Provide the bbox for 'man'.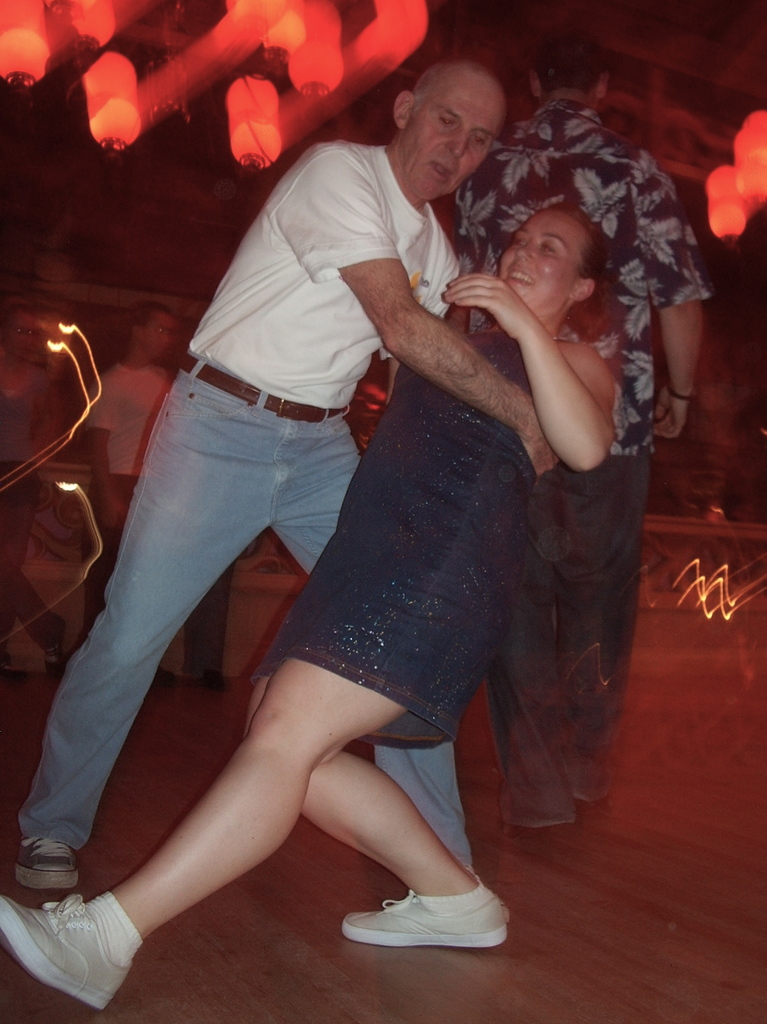
BBox(45, 1, 617, 1000).
